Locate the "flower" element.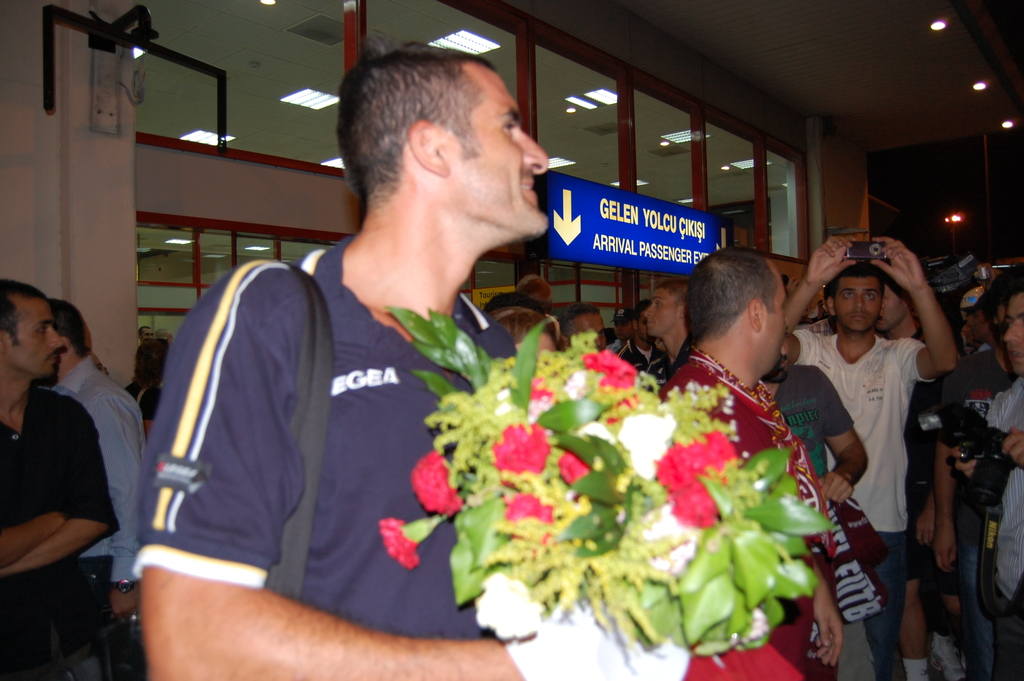
Element bbox: locate(510, 490, 570, 554).
